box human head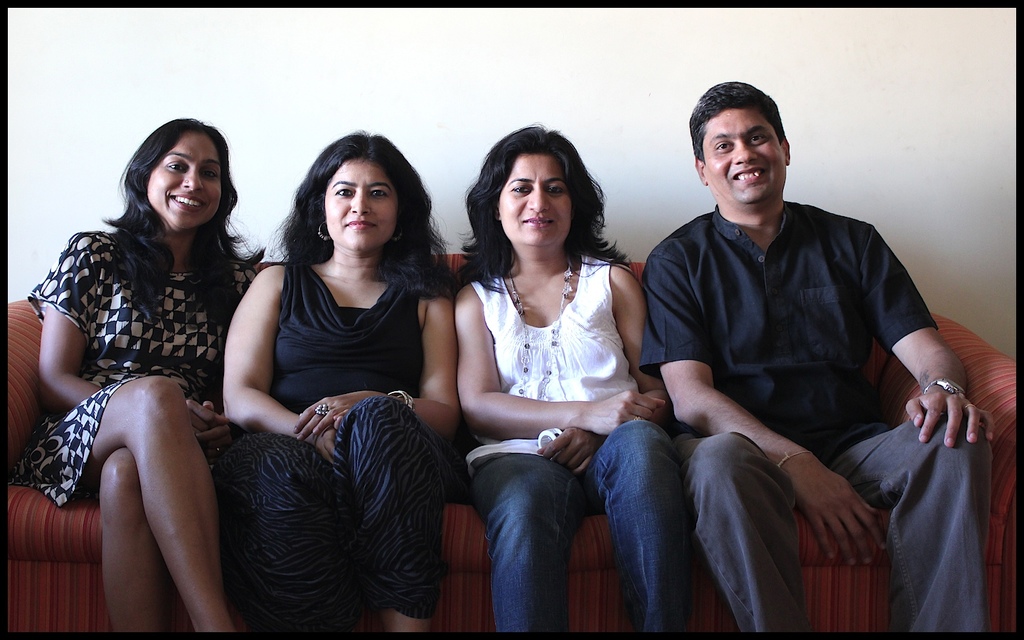
{"x1": 466, "y1": 124, "x2": 606, "y2": 256}
